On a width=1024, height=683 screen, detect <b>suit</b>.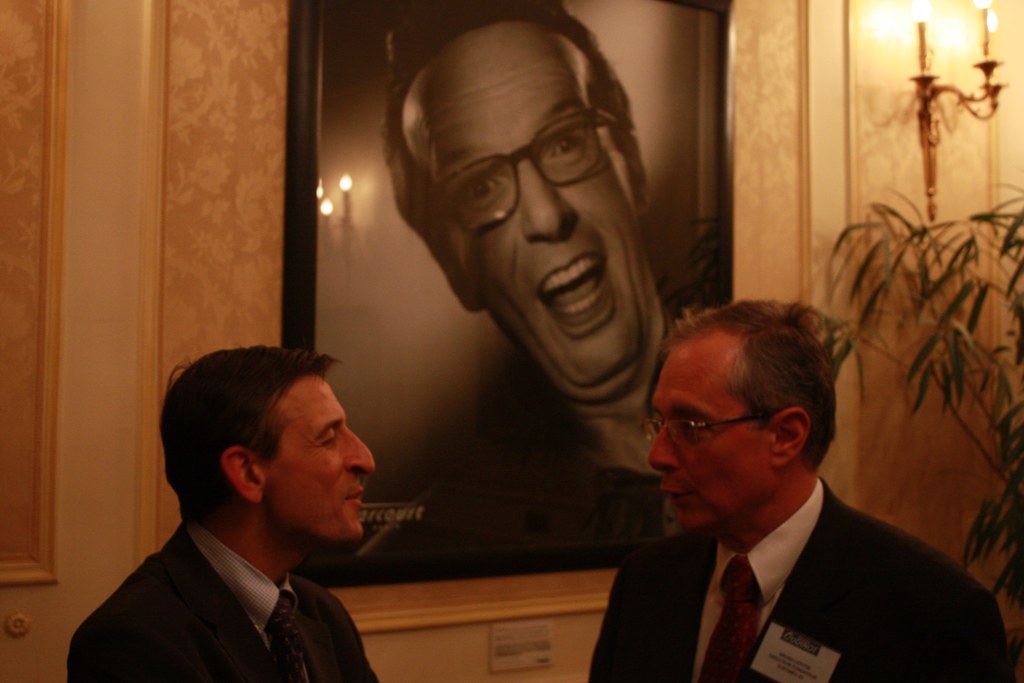
65/523/376/682.
